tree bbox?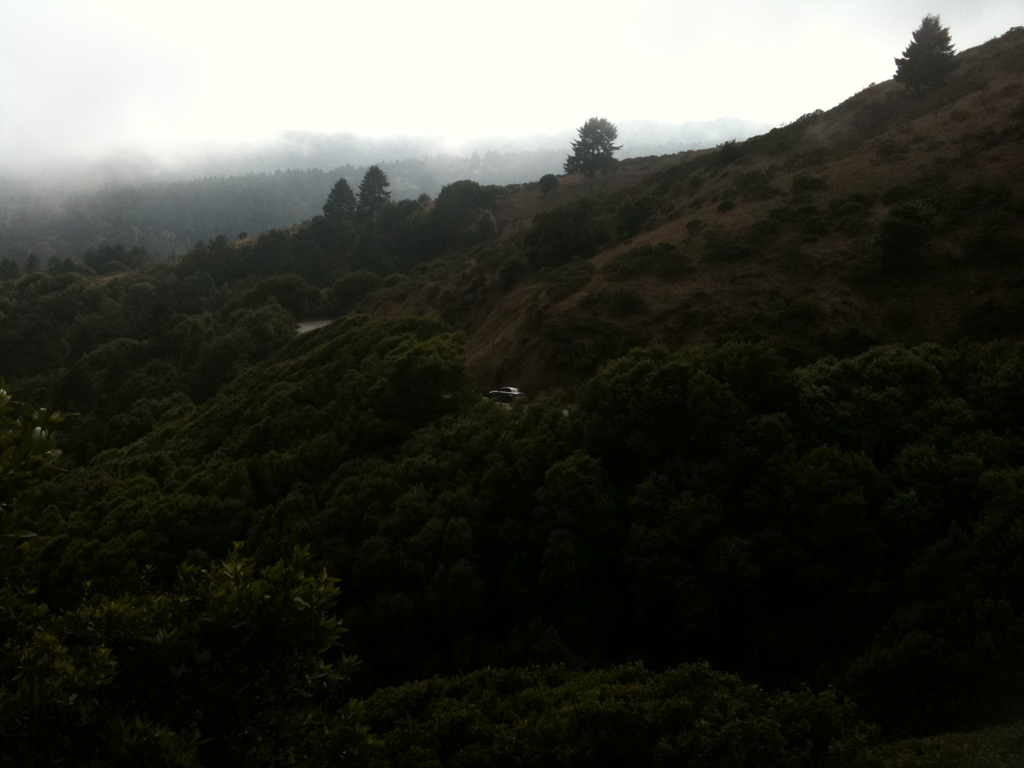
887,12,950,93
